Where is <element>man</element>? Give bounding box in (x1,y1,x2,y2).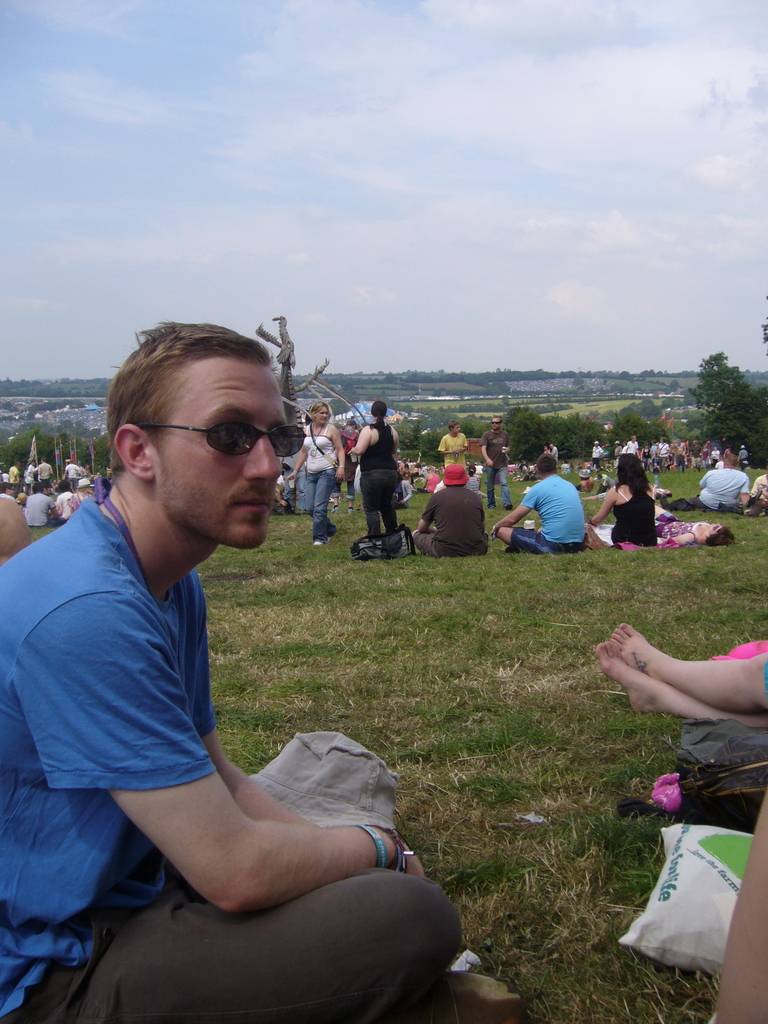
(412,462,492,558).
